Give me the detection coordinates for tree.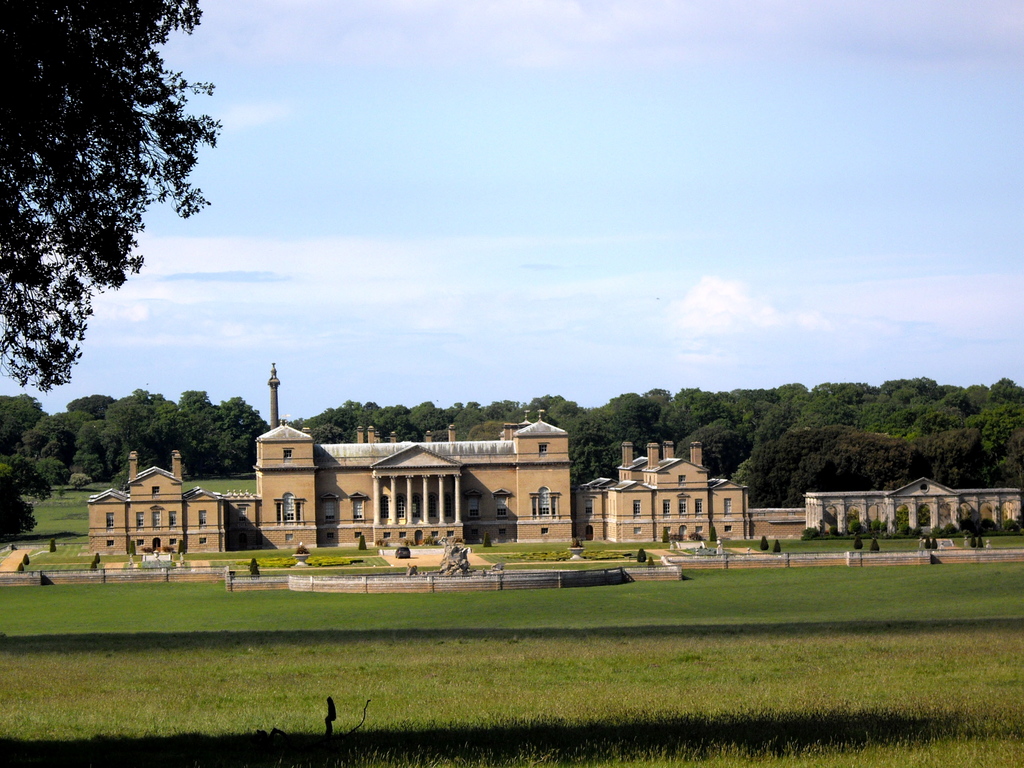
bbox(15, 13, 226, 456).
